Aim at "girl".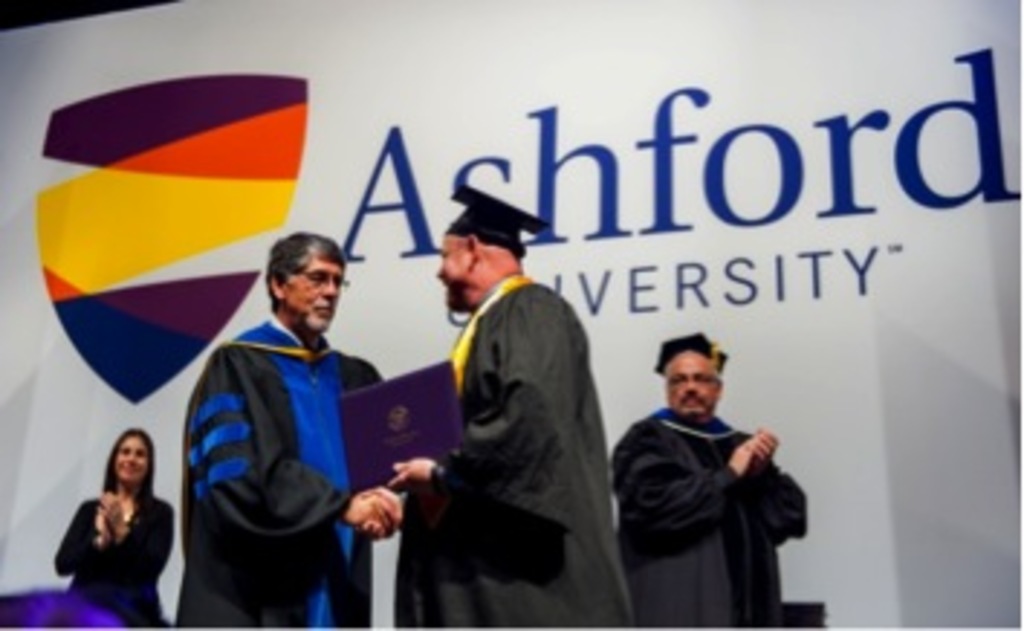
Aimed at (49, 425, 176, 628).
